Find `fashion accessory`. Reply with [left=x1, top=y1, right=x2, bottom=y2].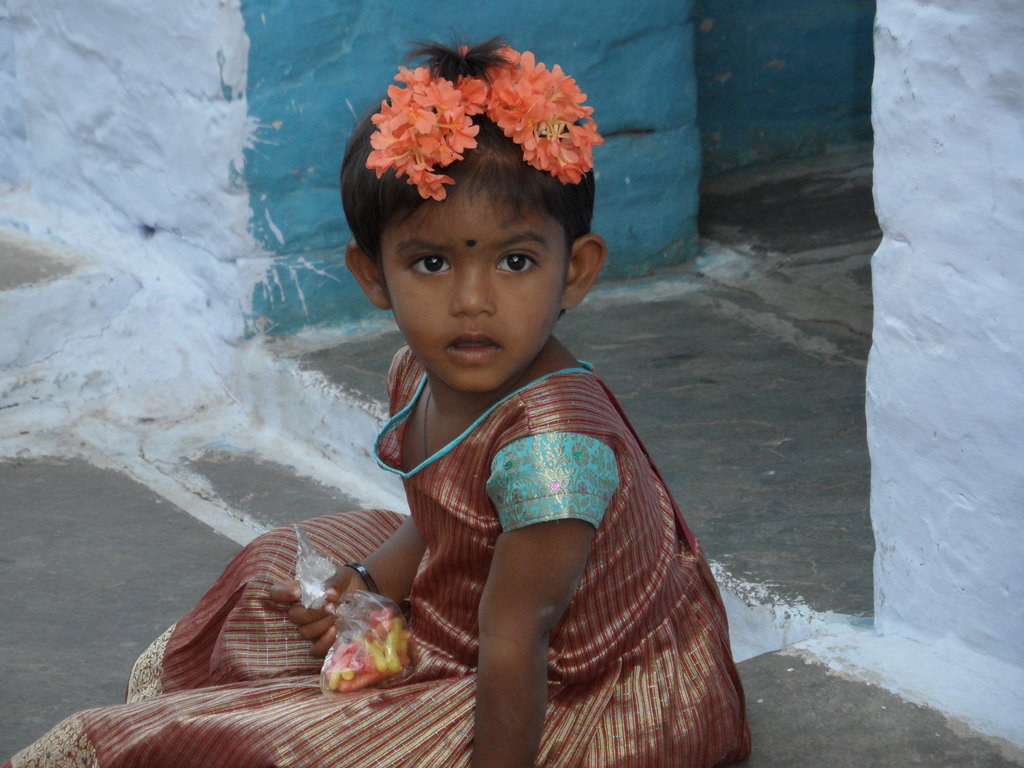
[left=460, top=45, right=604, bottom=183].
